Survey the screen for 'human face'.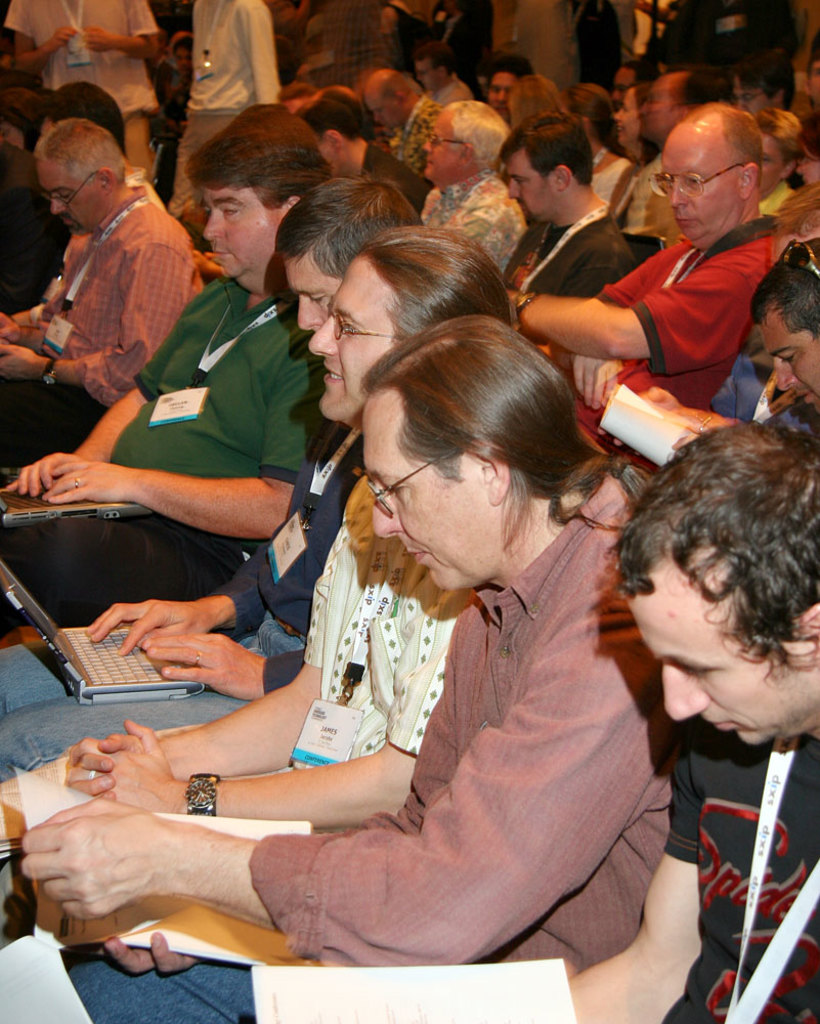
Survey found: (x1=412, y1=57, x2=434, y2=96).
